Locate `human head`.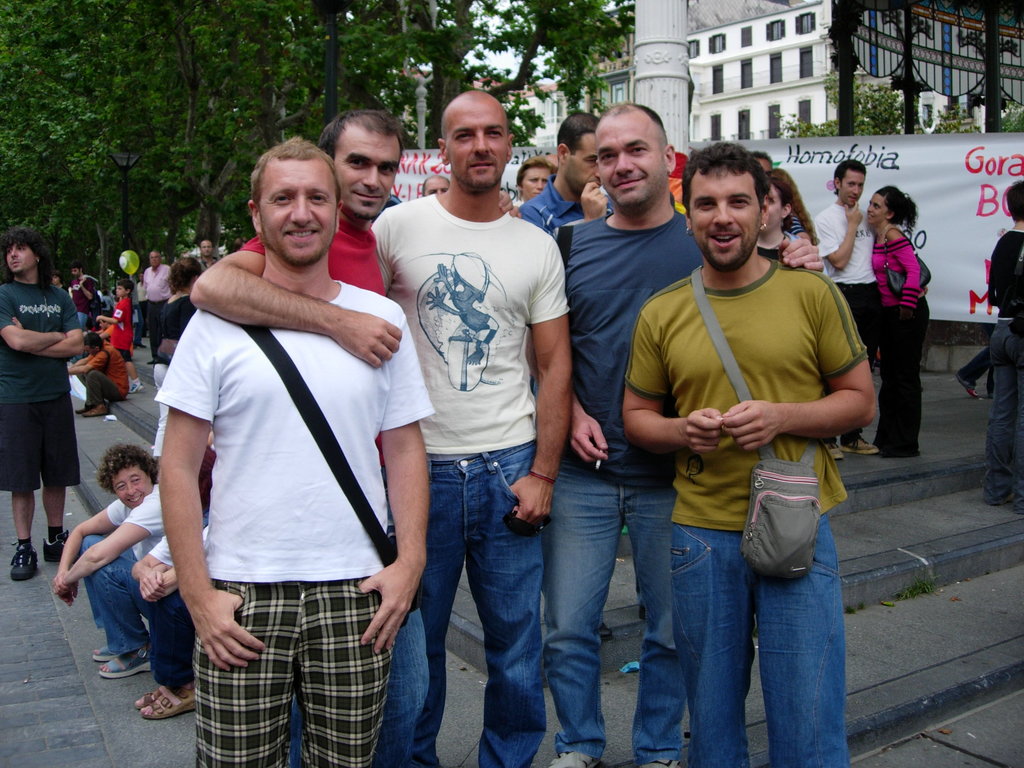
Bounding box: region(136, 269, 147, 284).
